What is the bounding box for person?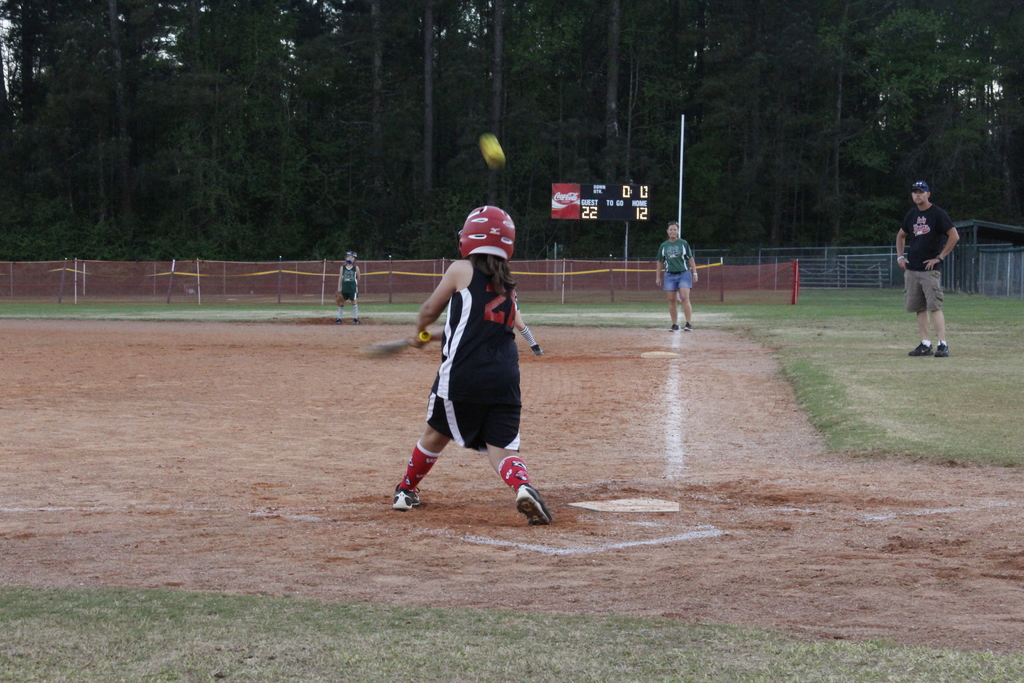
Rect(656, 220, 699, 336).
